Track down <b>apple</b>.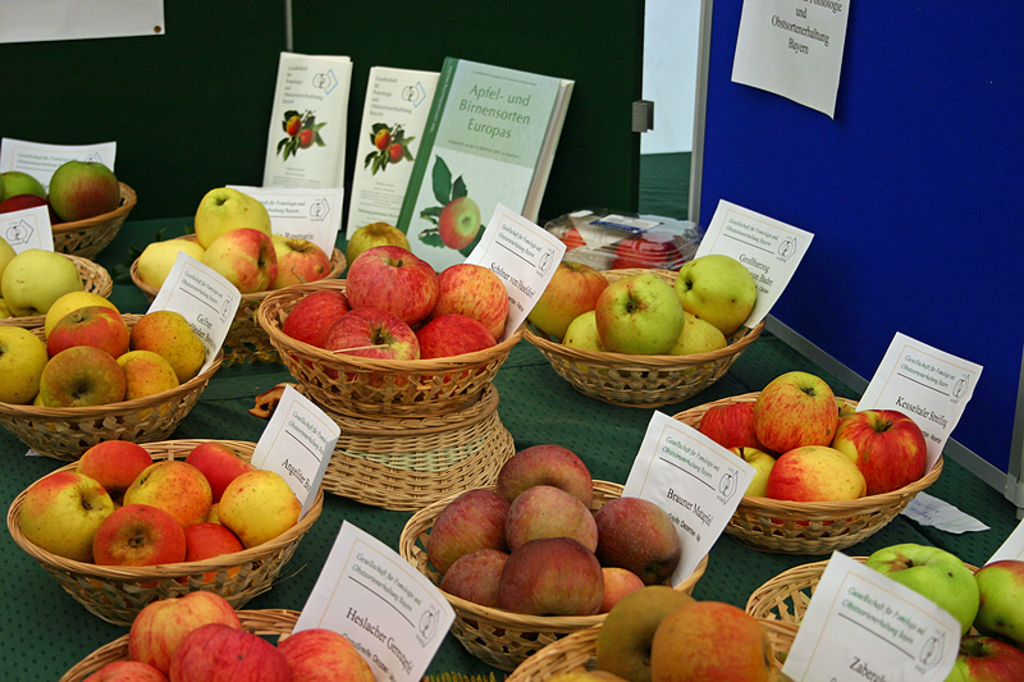
Tracked to x1=274, y1=631, x2=381, y2=681.
